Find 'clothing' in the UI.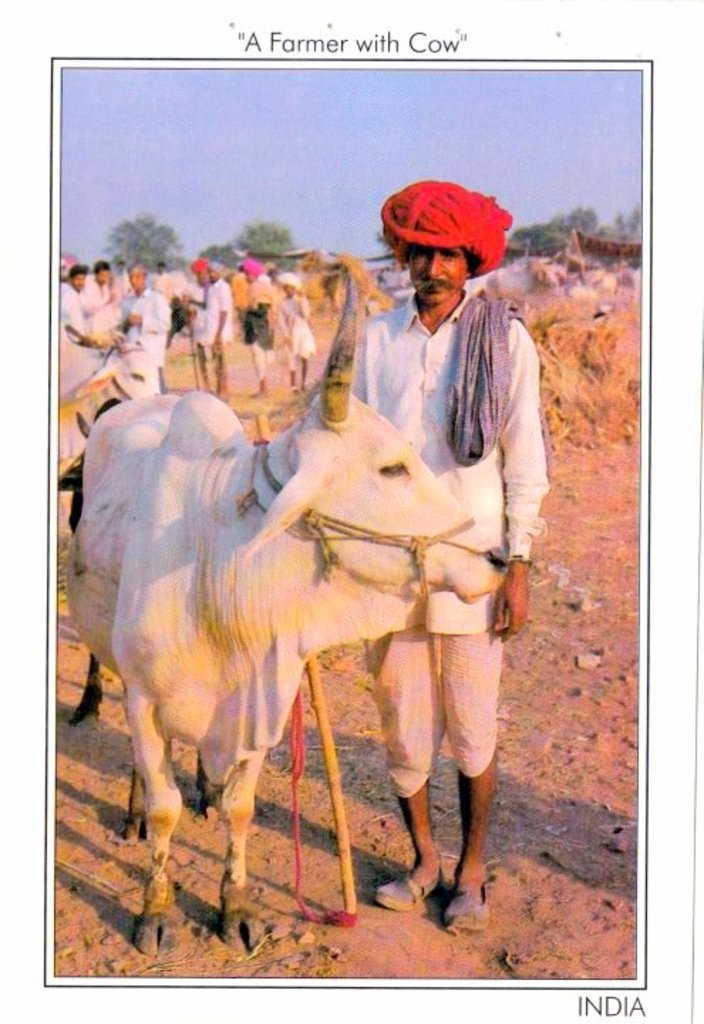
UI element at pyautogui.locateOnScreen(90, 279, 117, 331).
